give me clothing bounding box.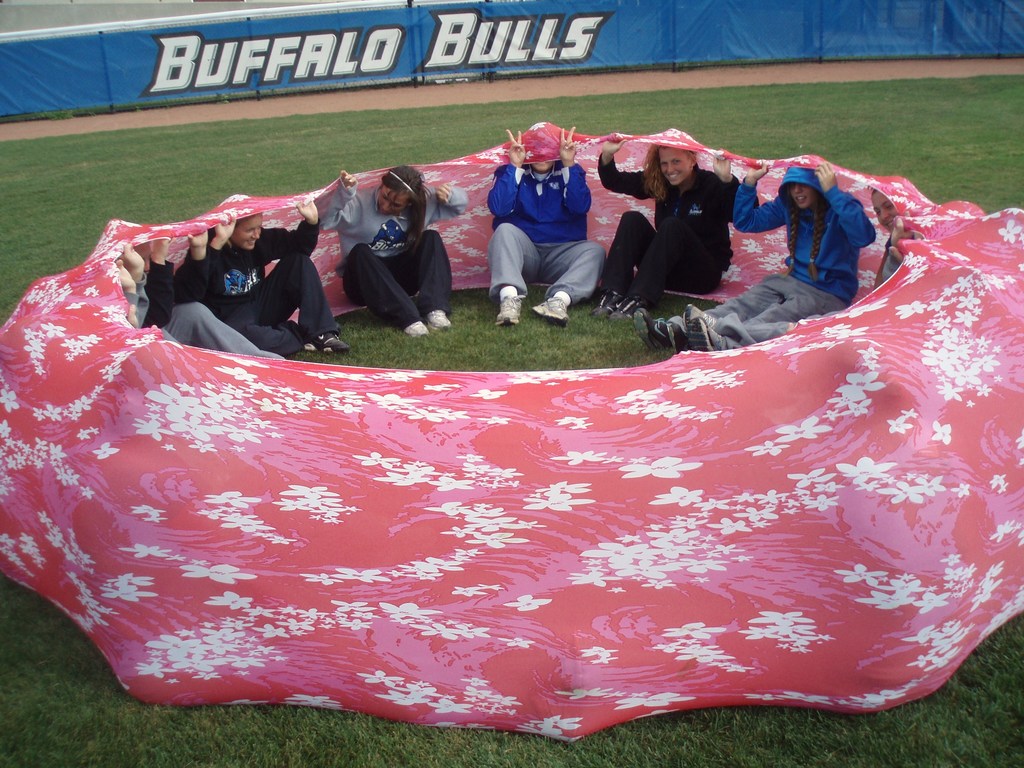
{"left": 597, "top": 155, "right": 757, "bottom": 305}.
